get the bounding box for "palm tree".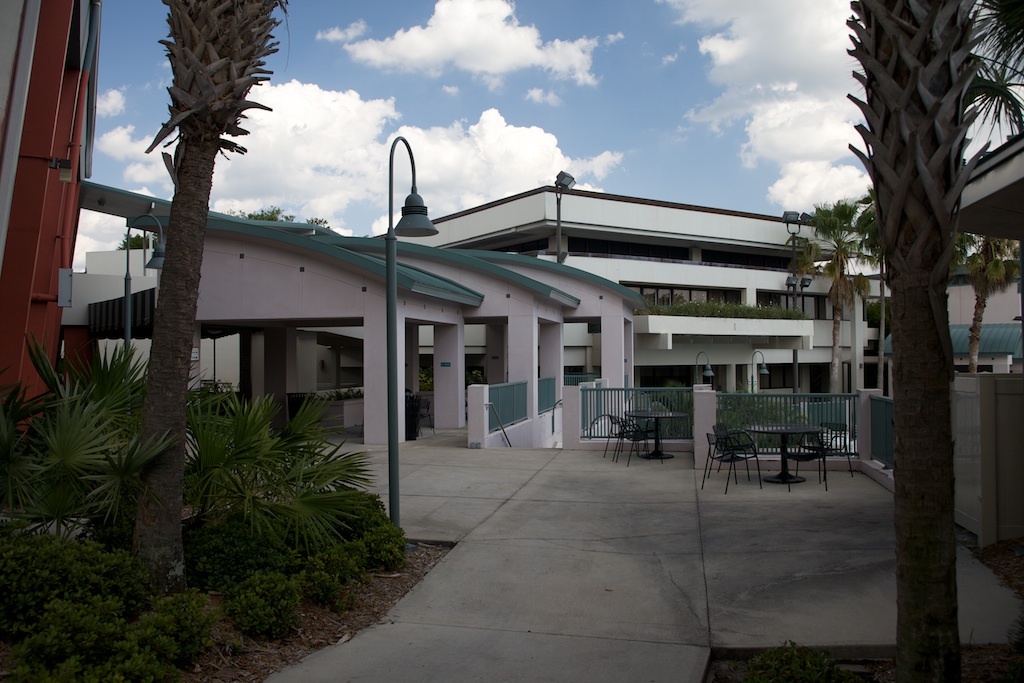
x1=841, y1=0, x2=995, y2=682.
